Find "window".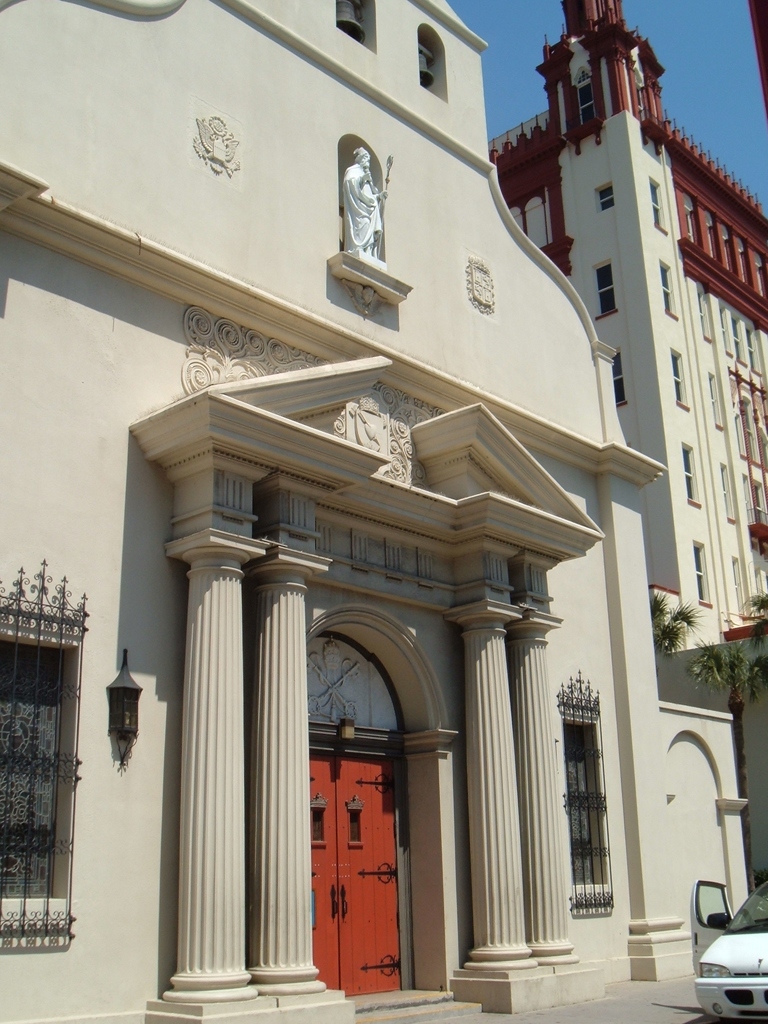
crop(676, 352, 683, 403).
